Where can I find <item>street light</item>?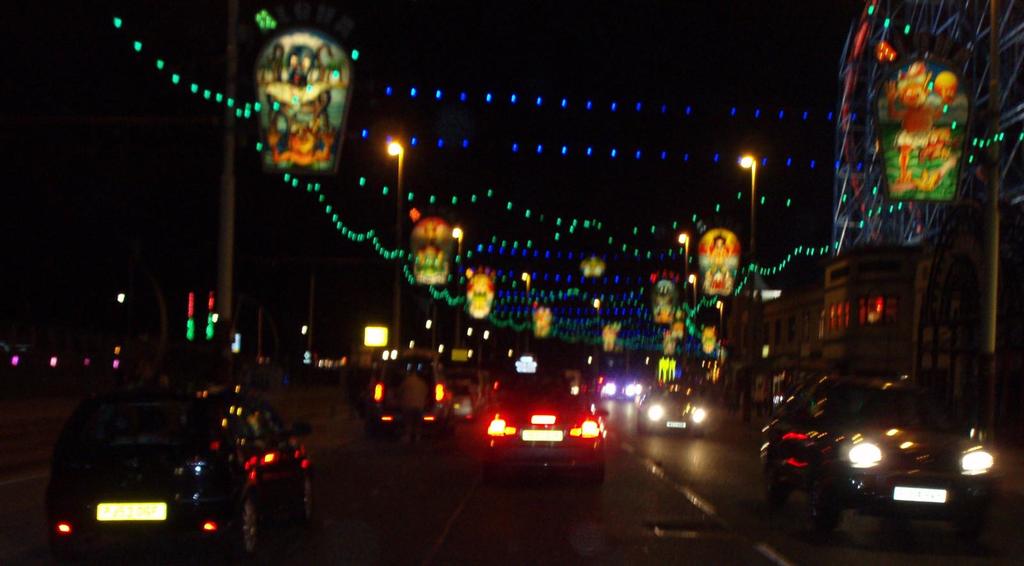
You can find it at l=514, t=272, r=536, b=296.
